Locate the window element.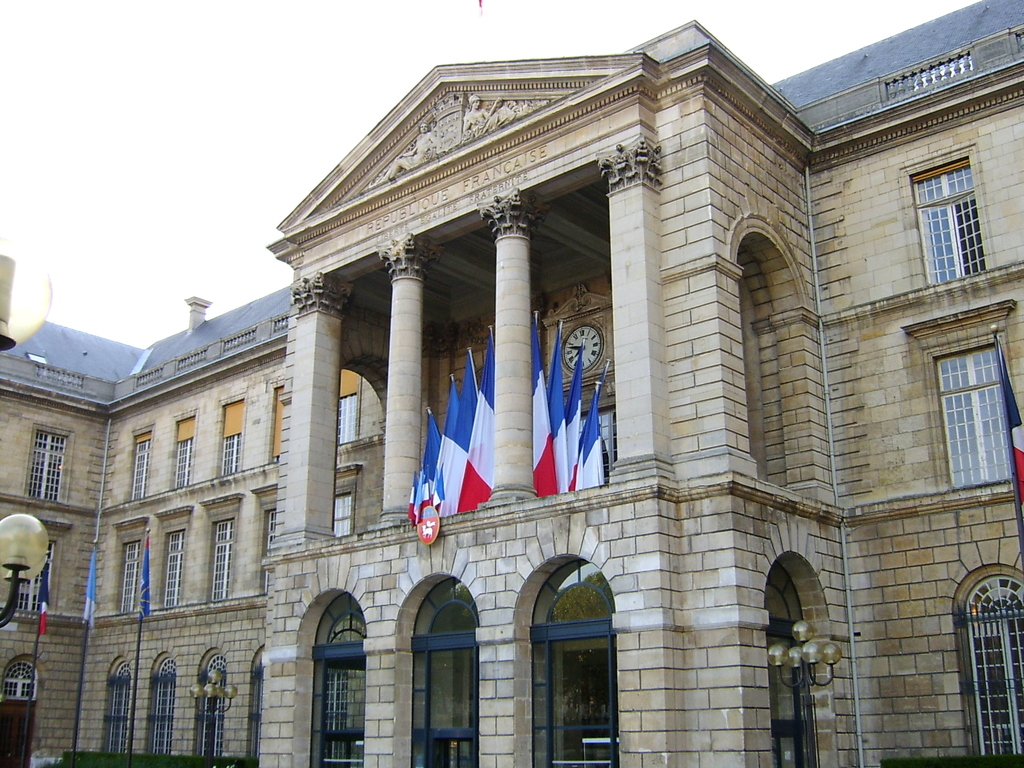
Element bbox: <bbox>218, 397, 249, 479</bbox>.
